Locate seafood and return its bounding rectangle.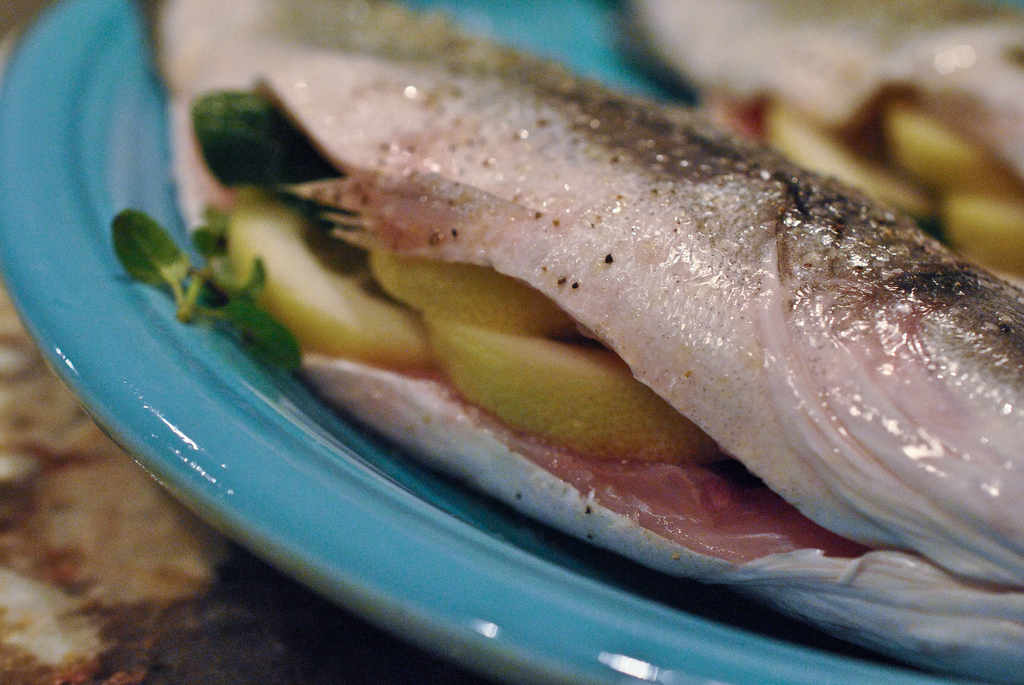
[x1=156, y1=0, x2=1023, y2=684].
